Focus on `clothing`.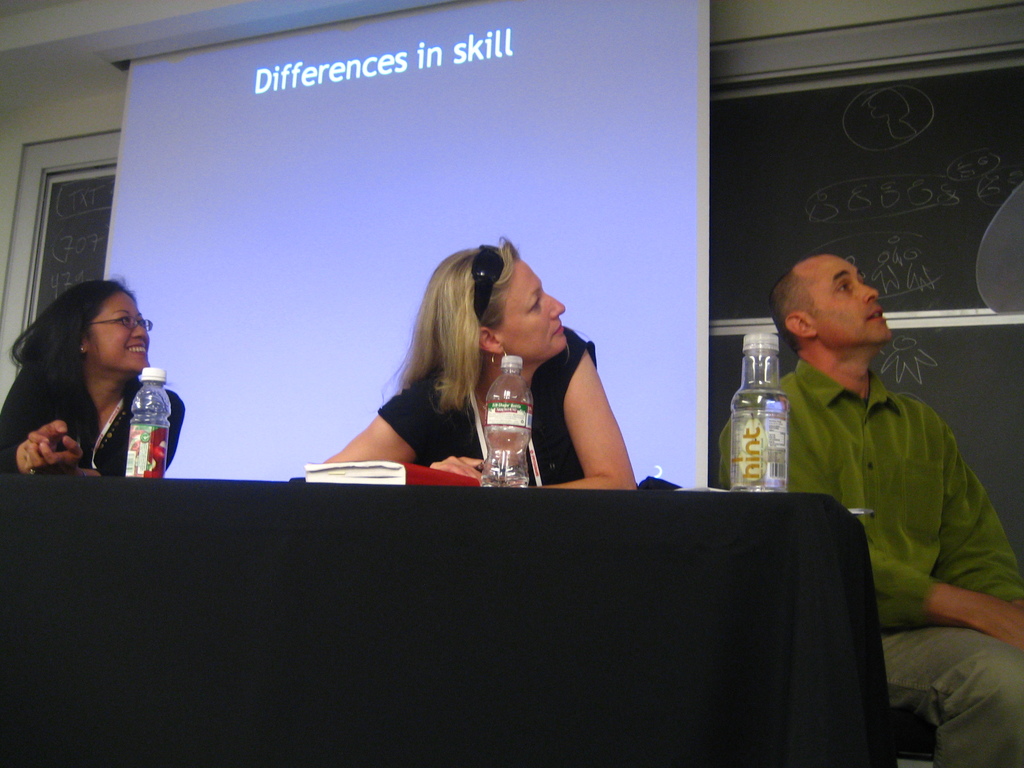
Focused at <region>0, 363, 186, 477</region>.
